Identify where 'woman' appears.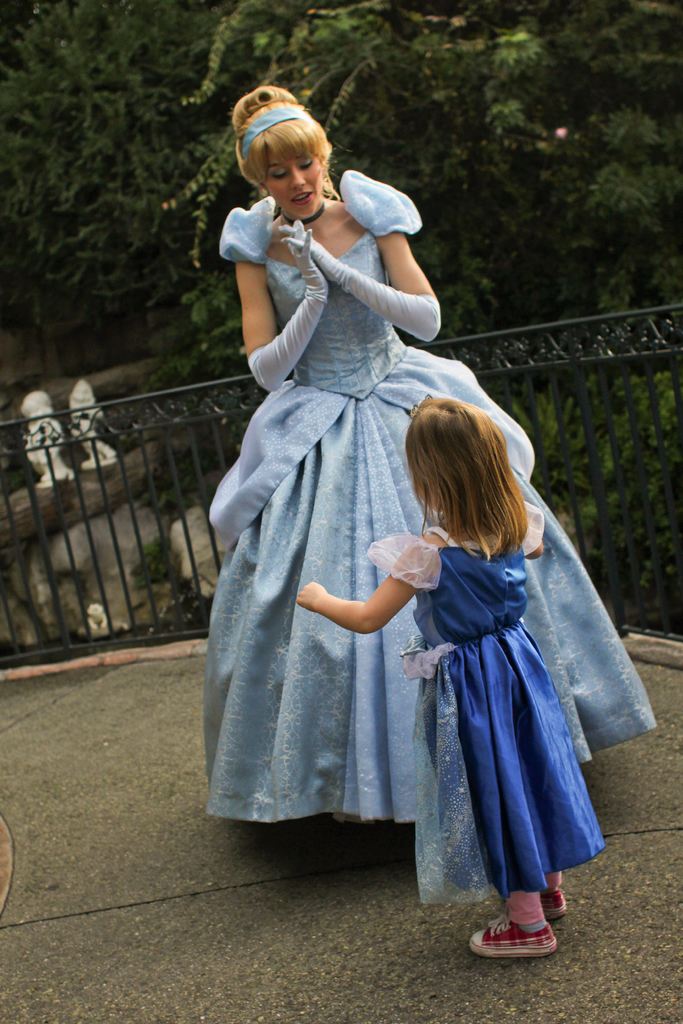
Appears at BBox(197, 87, 535, 809).
